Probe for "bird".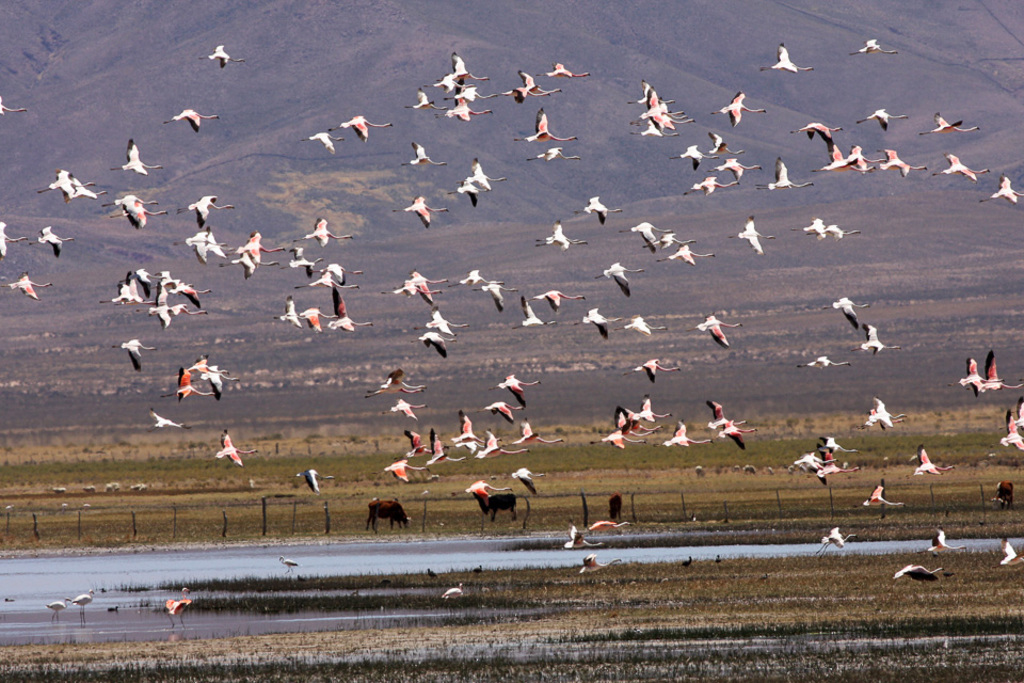
Probe result: 375:283:444:303.
